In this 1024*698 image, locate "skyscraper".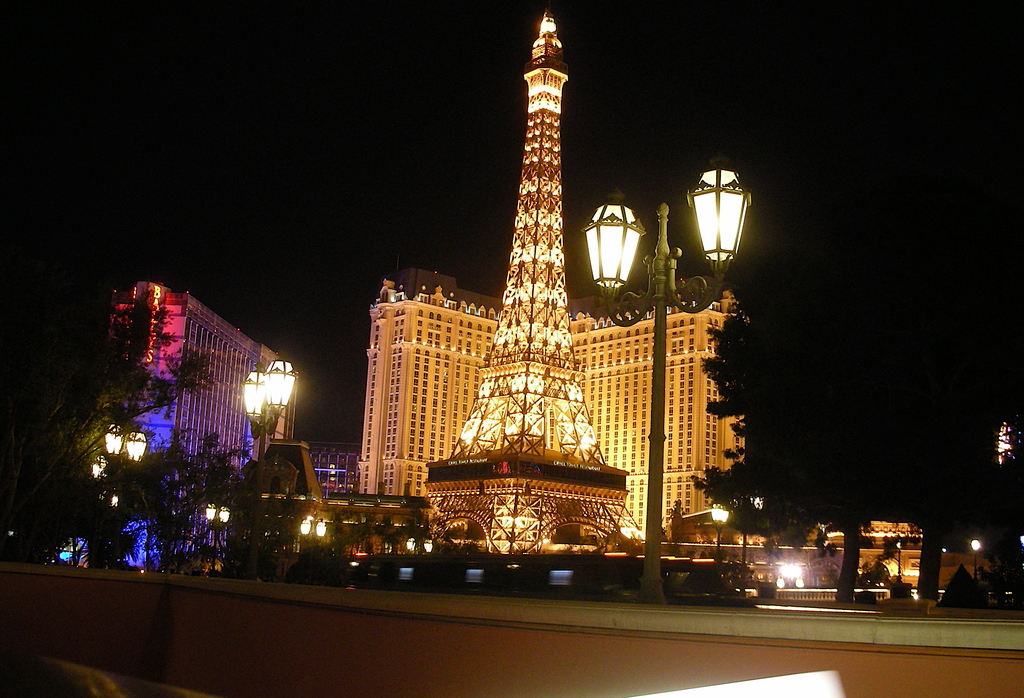
Bounding box: {"left": 409, "top": 0, "right": 662, "bottom": 576}.
